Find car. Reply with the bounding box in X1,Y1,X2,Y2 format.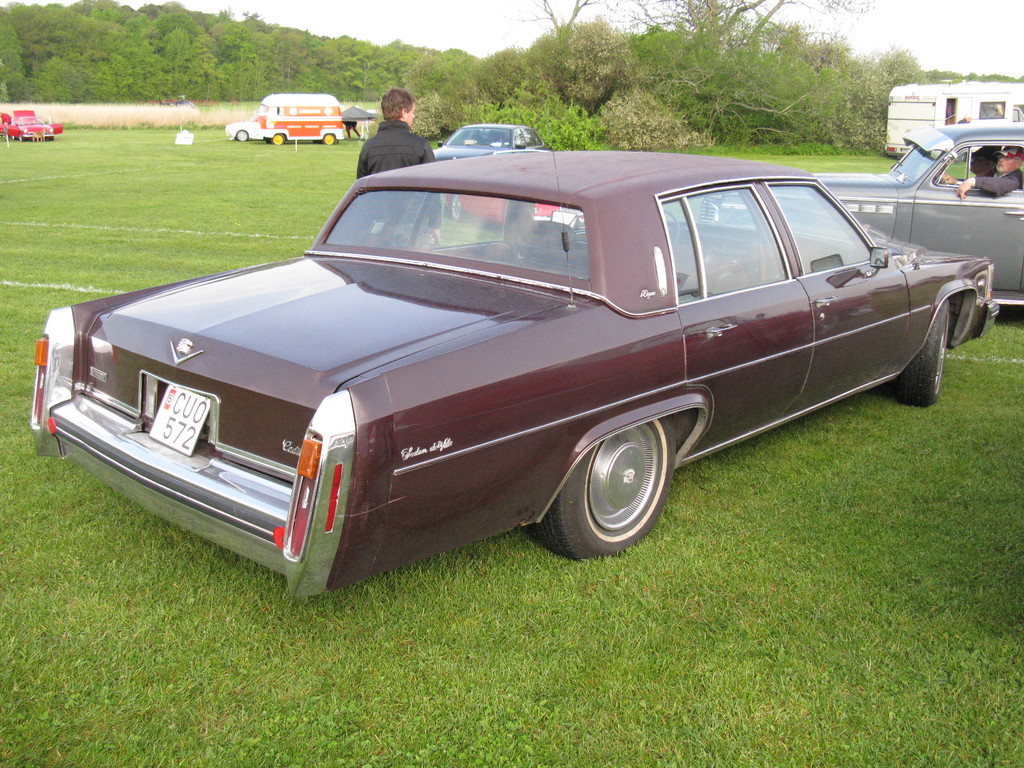
17,143,1023,577.
